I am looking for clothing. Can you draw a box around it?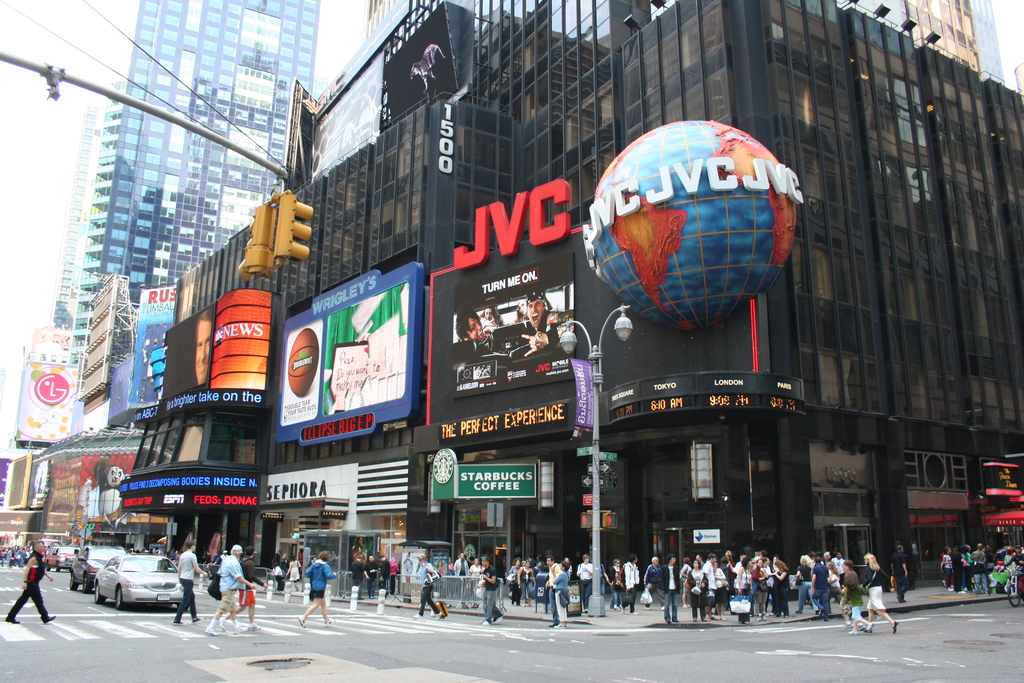
Sure, the bounding box is bbox=(452, 558, 463, 573).
